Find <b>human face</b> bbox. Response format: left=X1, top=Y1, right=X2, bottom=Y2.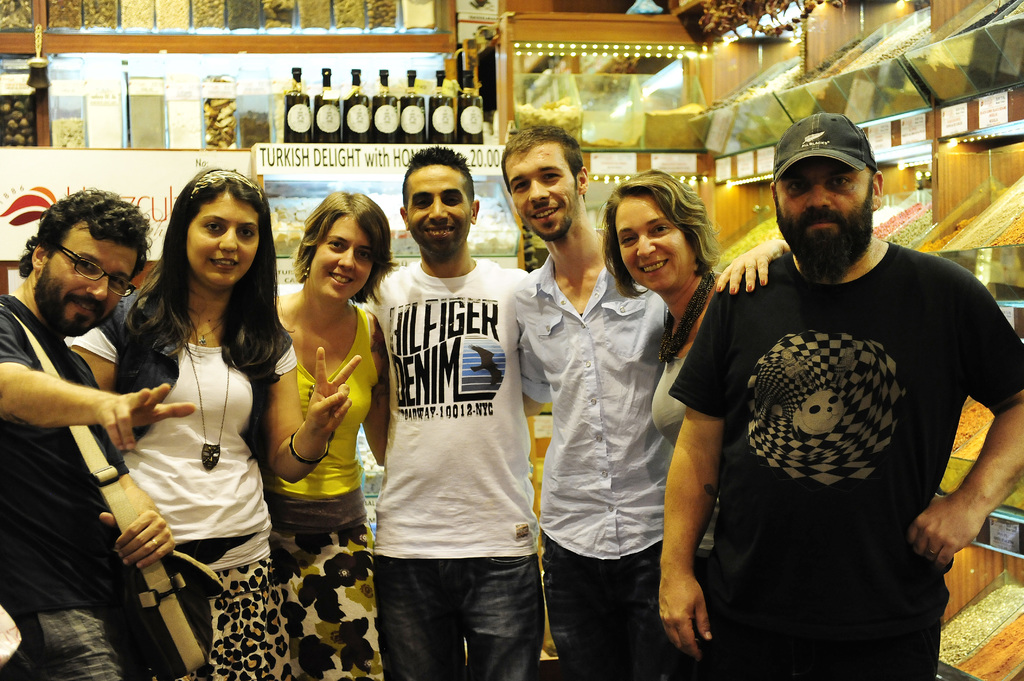
left=312, top=215, right=376, bottom=300.
